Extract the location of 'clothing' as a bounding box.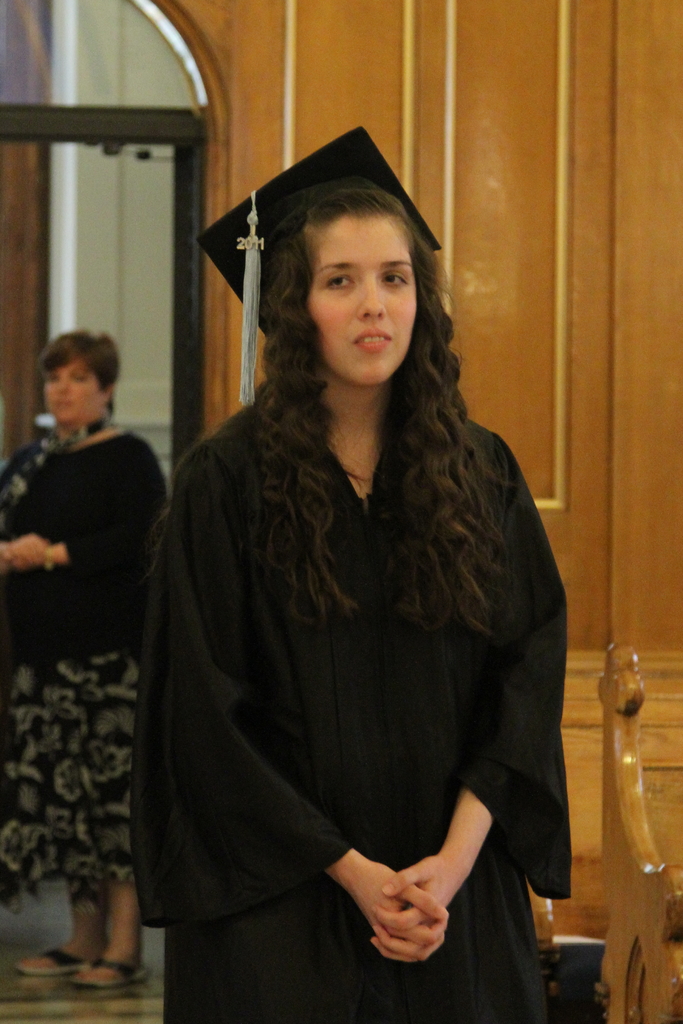
detection(0, 413, 169, 910).
